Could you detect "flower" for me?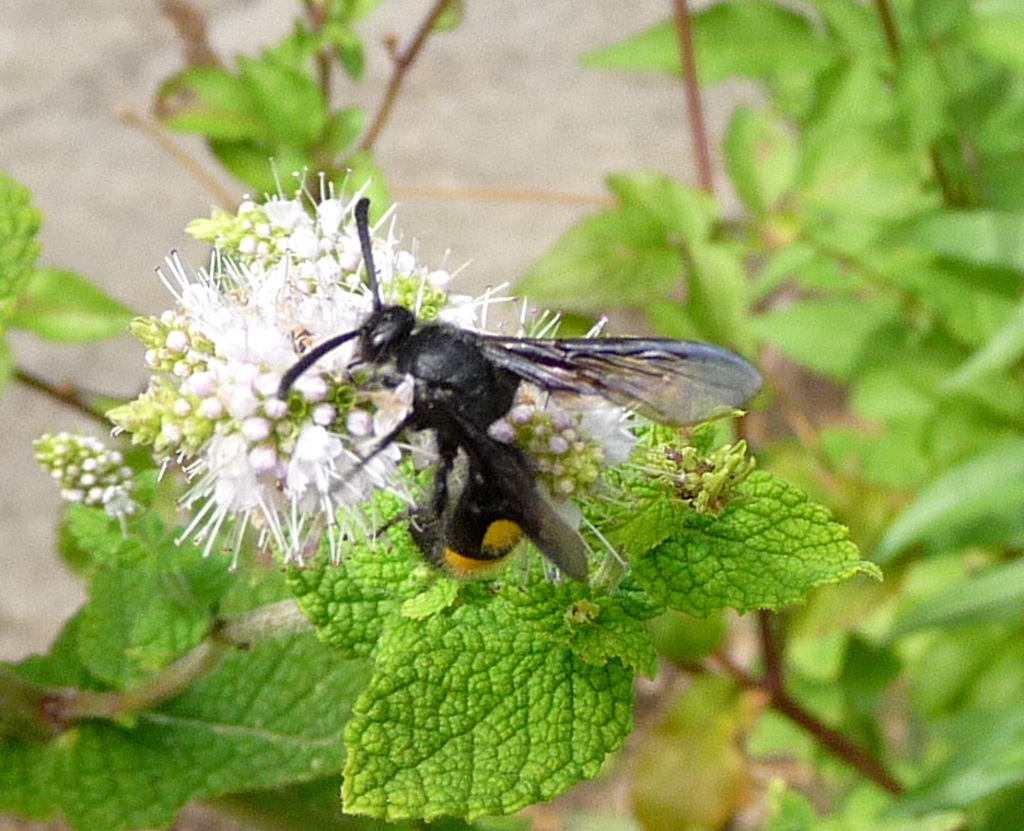
Detection result: select_region(112, 176, 637, 596).
